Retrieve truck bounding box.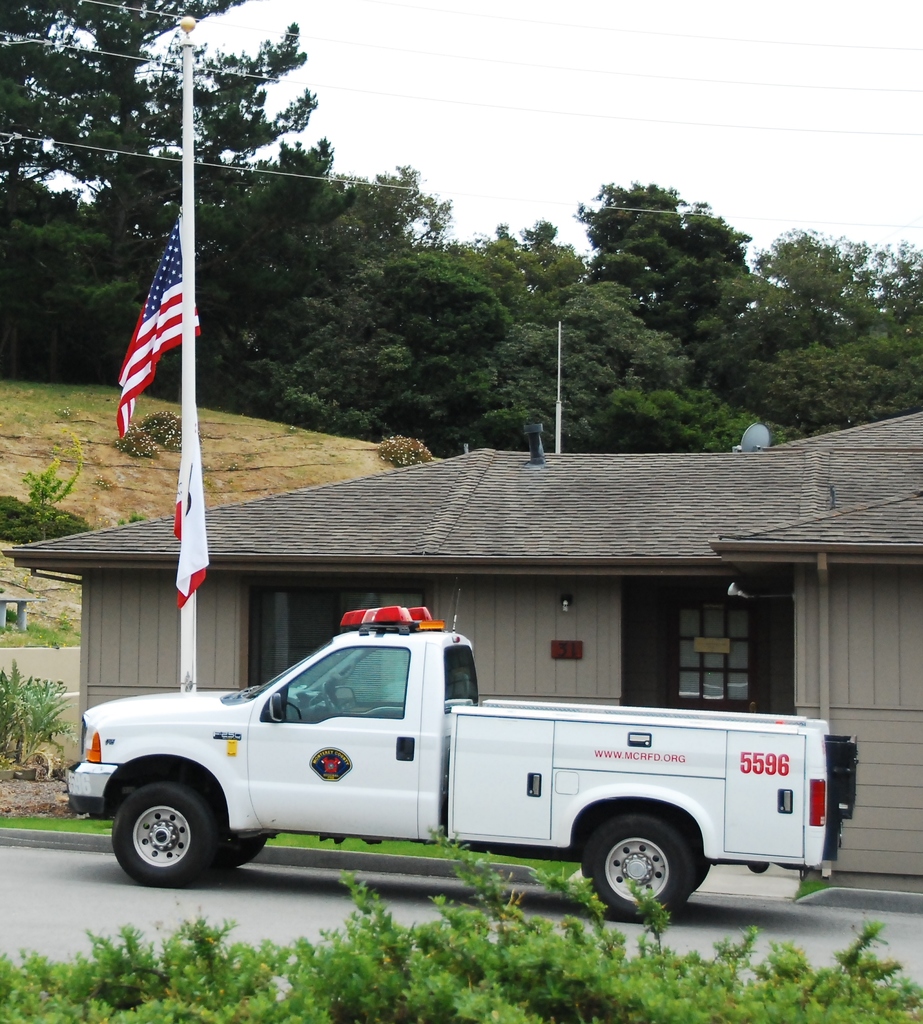
Bounding box: rect(51, 604, 869, 939).
